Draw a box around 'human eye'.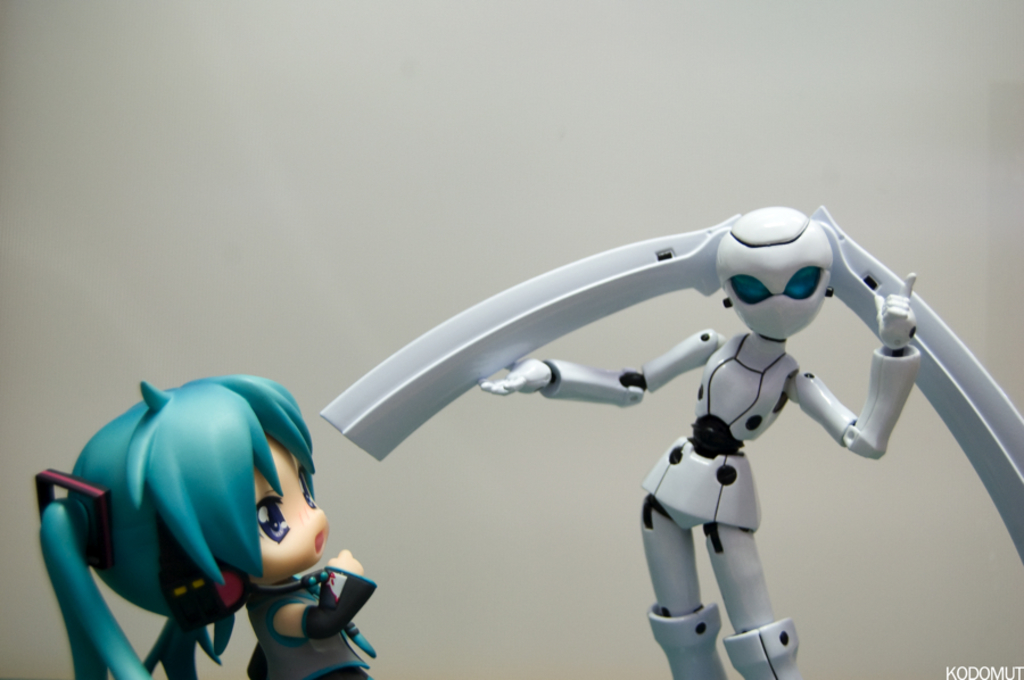
(left=784, top=263, right=827, bottom=302).
